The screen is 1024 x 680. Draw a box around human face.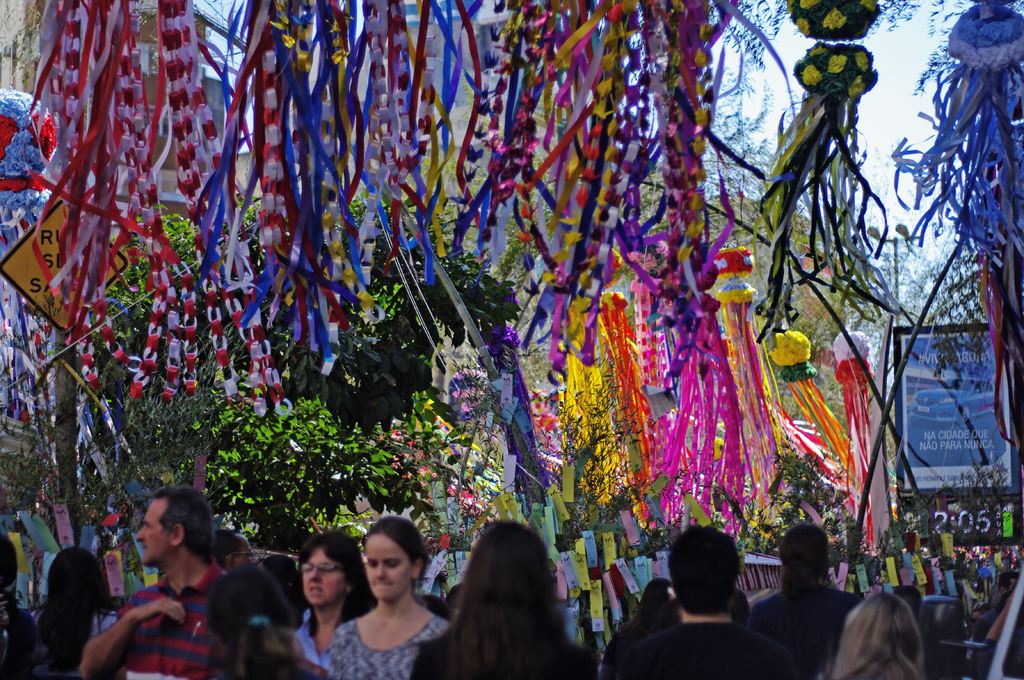
region(300, 549, 346, 606).
